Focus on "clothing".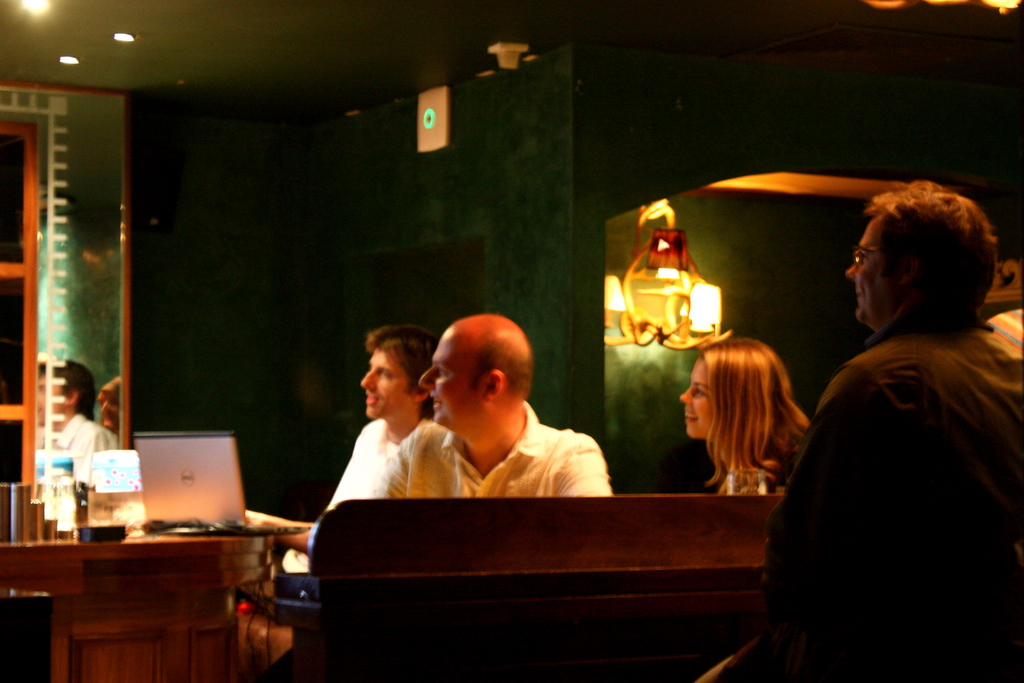
Focused at select_region(387, 419, 598, 508).
